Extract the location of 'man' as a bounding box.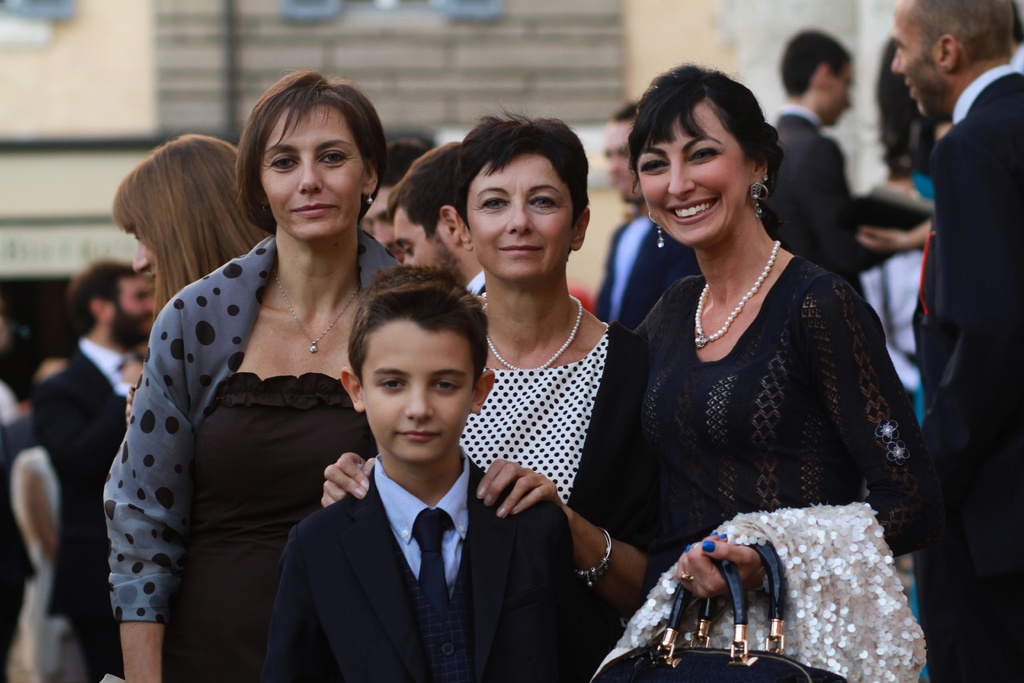
box=[35, 256, 160, 682].
